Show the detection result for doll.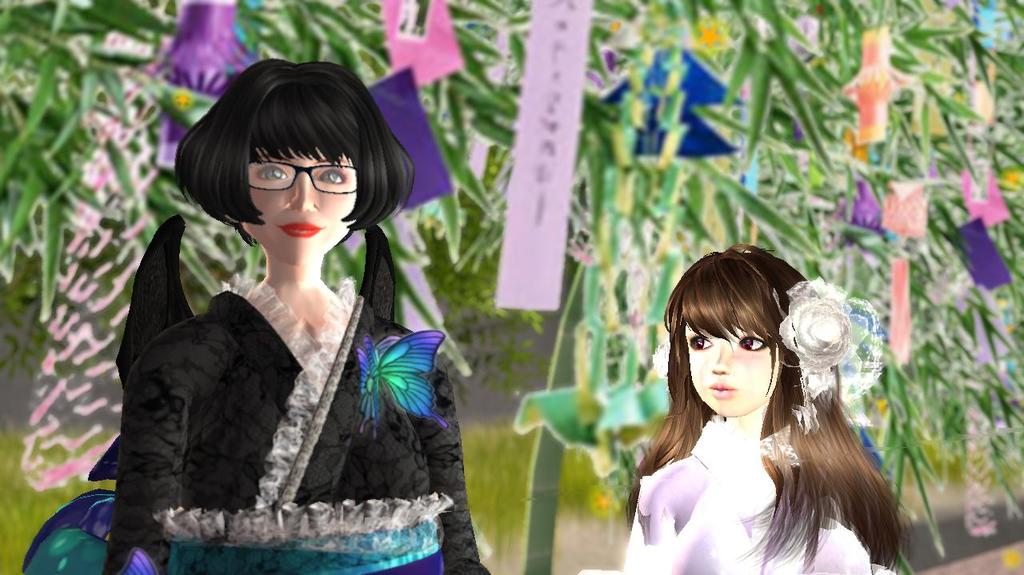
{"left": 629, "top": 250, "right": 893, "bottom": 574}.
